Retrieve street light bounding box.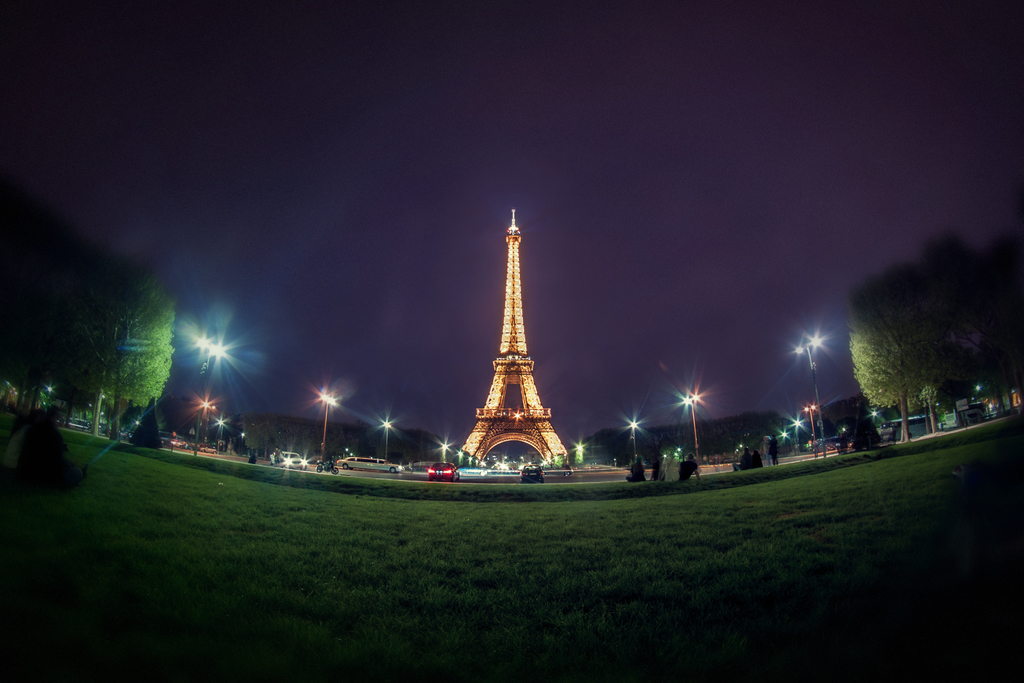
Bounding box: region(216, 415, 232, 438).
